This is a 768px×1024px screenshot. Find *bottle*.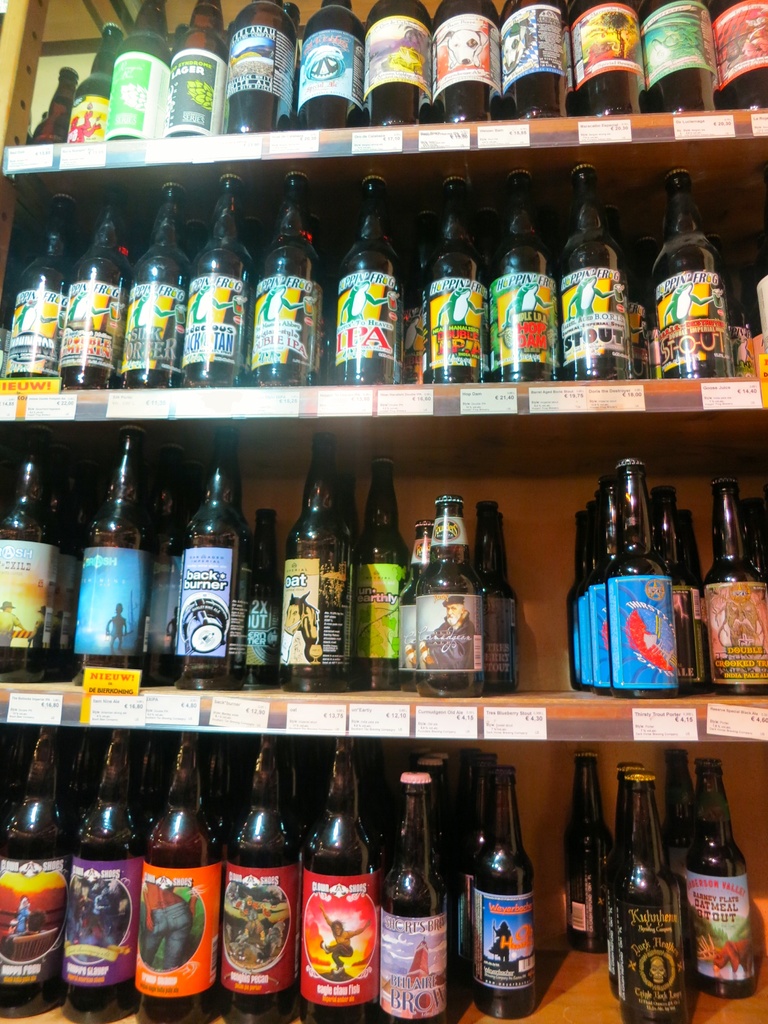
Bounding box: select_region(611, 753, 645, 991).
